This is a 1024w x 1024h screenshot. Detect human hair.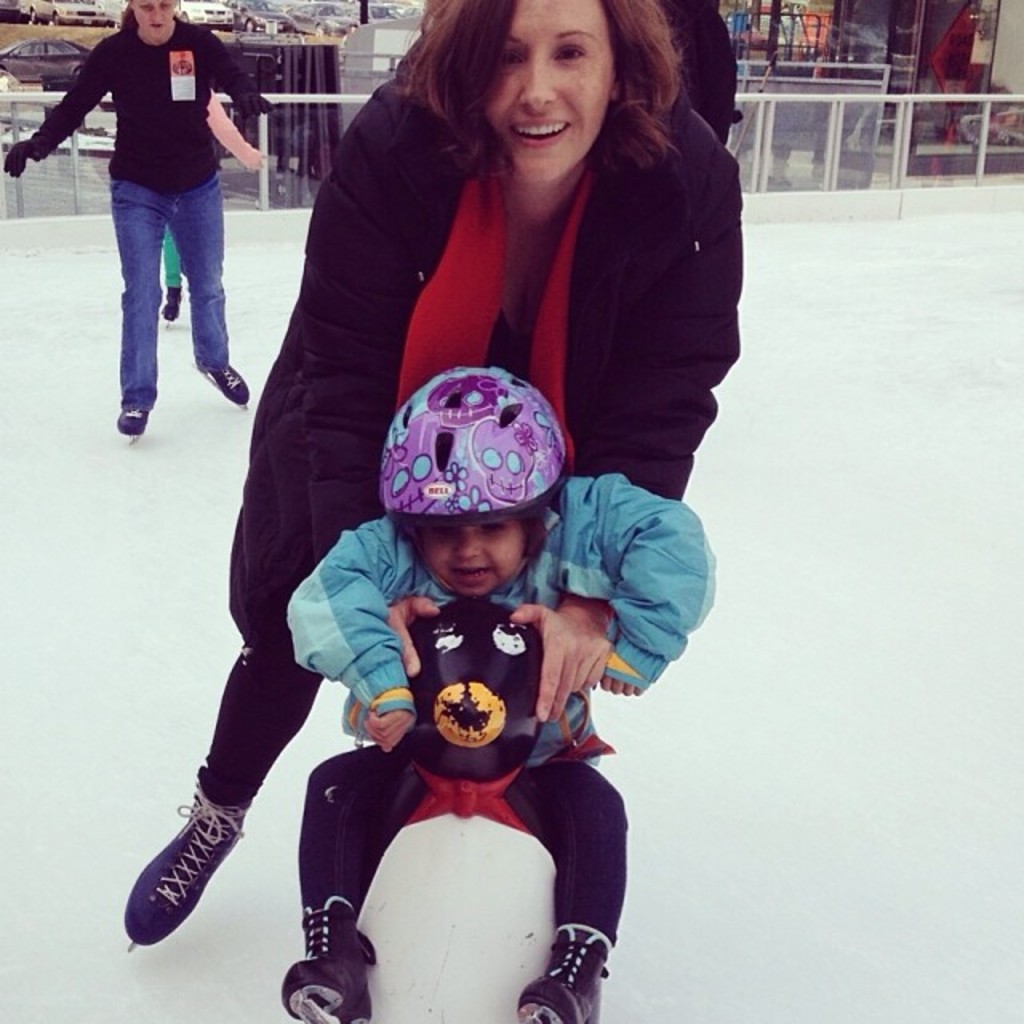
bbox=[125, 0, 181, 24].
